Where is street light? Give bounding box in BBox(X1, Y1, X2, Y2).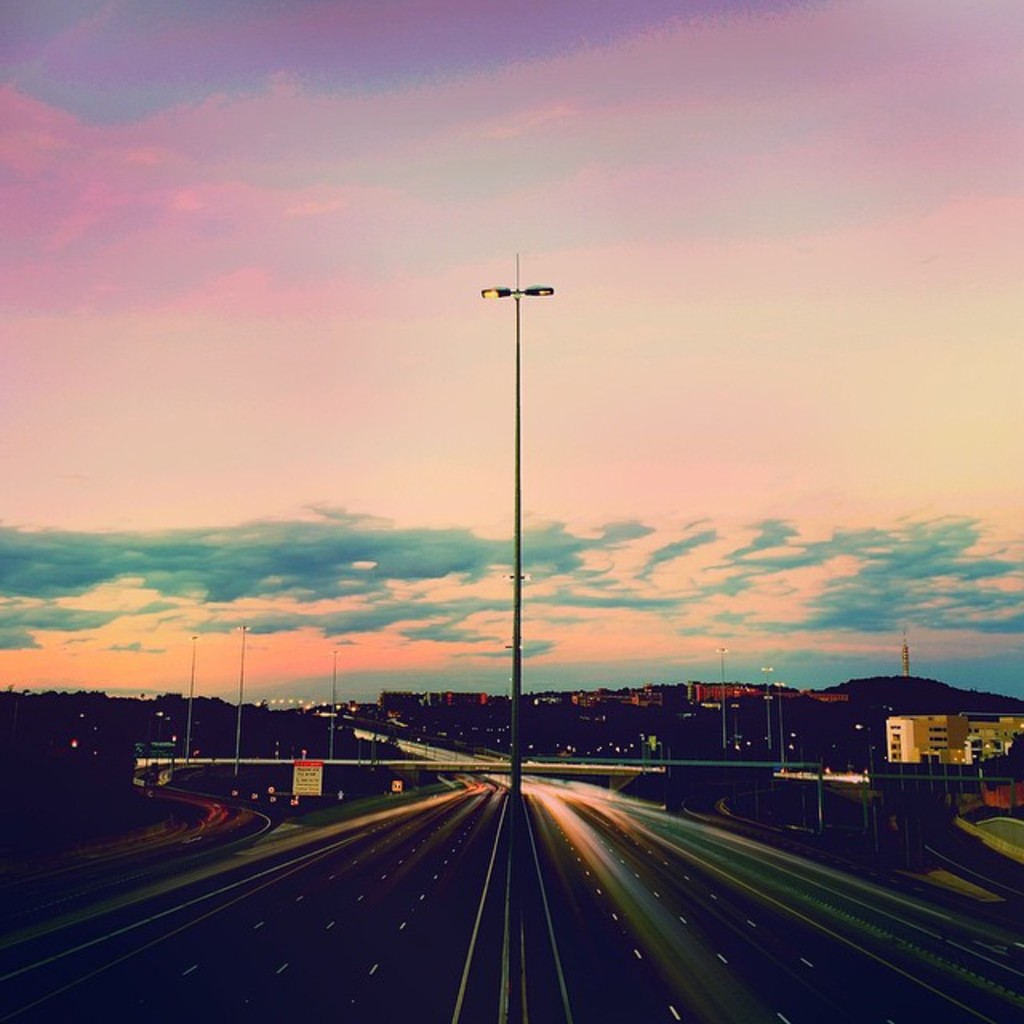
BBox(504, 640, 522, 648).
